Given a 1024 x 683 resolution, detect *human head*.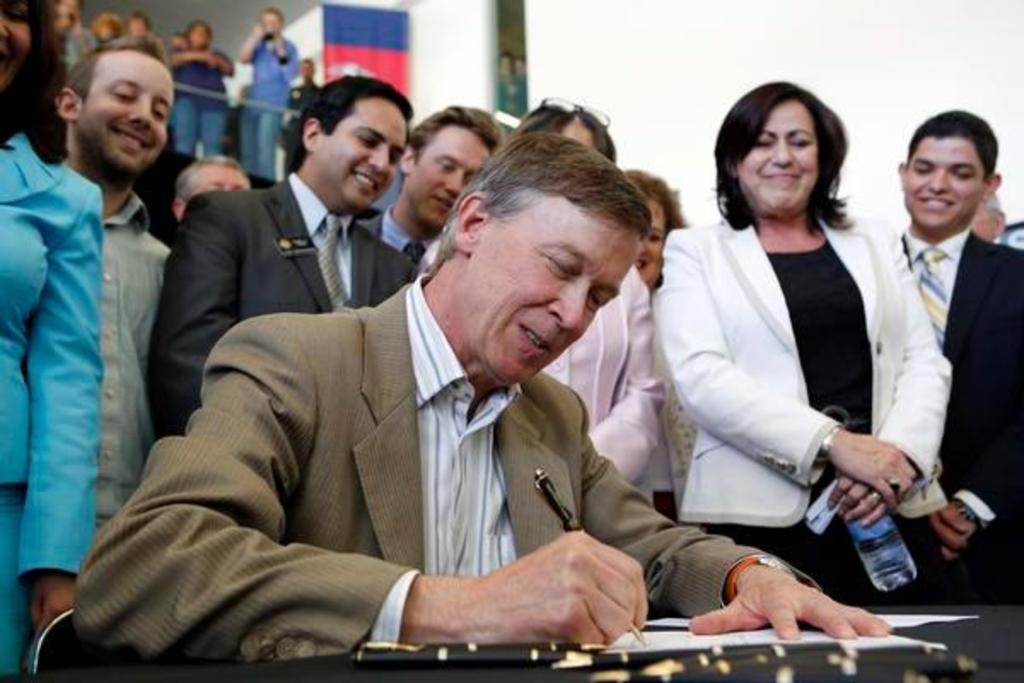
898,109,1000,237.
